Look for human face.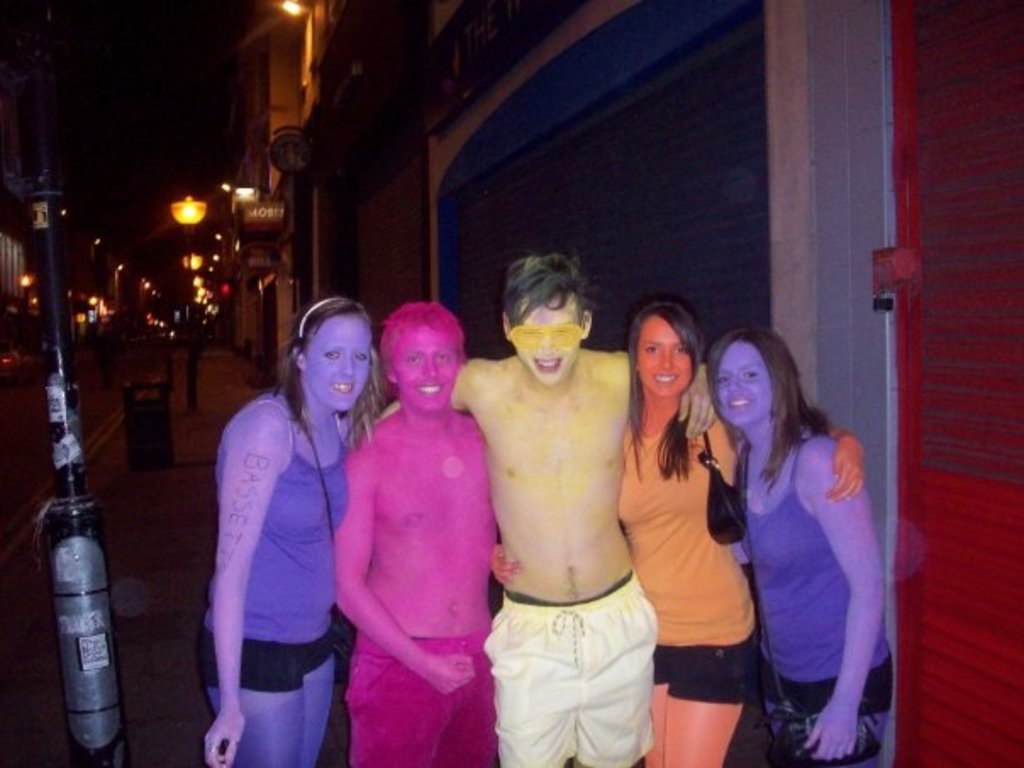
Found: (514,300,575,378).
